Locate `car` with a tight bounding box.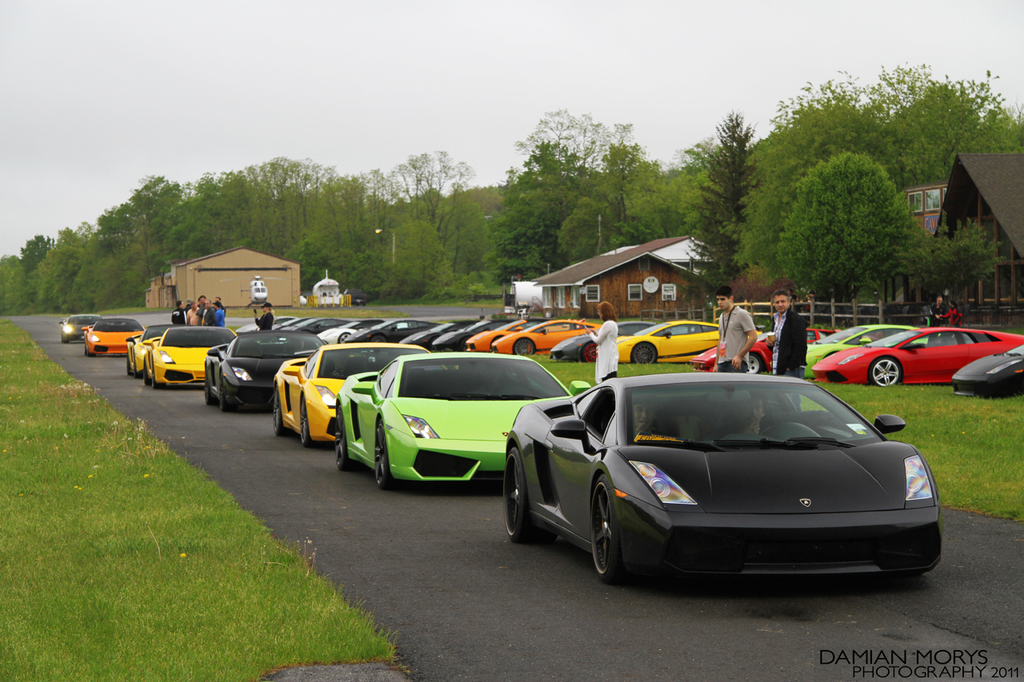
952,343,1023,393.
